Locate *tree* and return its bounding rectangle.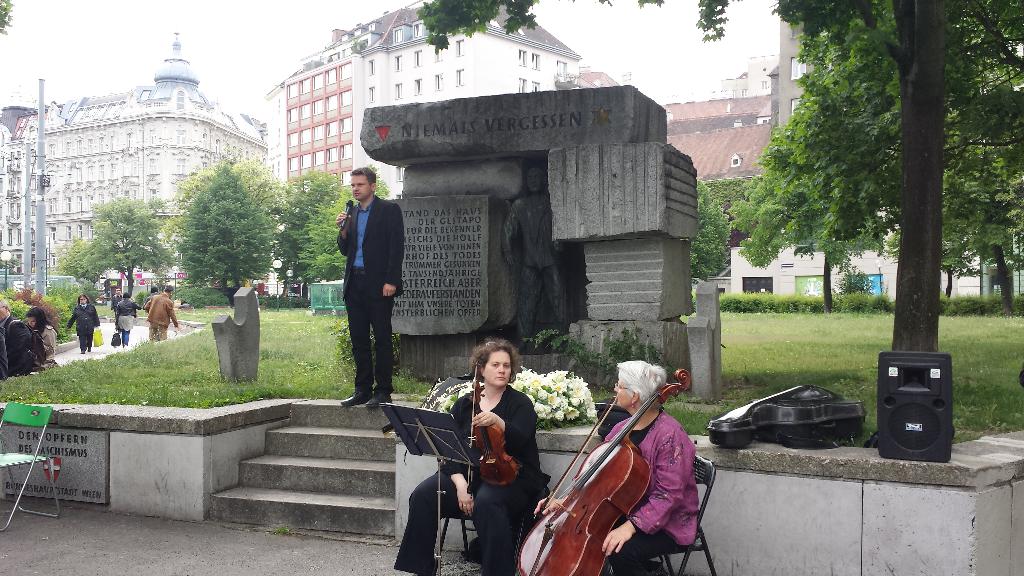
select_region(0, 0, 13, 37).
